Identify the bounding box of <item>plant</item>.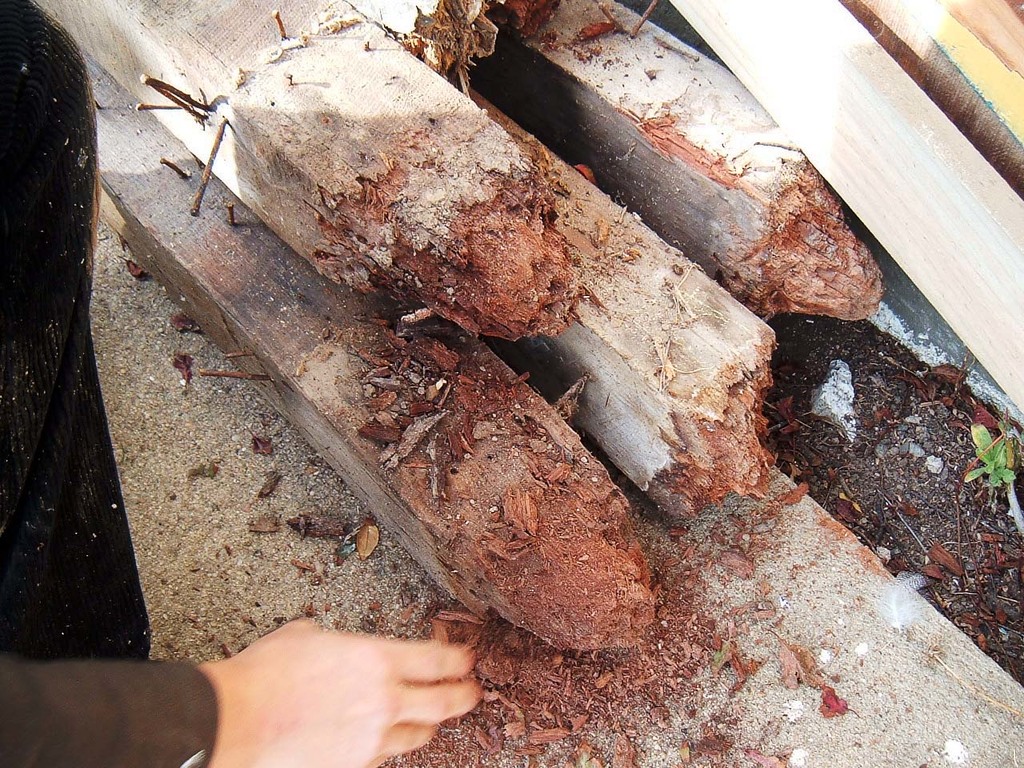
pyautogui.locateOnScreen(959, 414, 1019, 494).
